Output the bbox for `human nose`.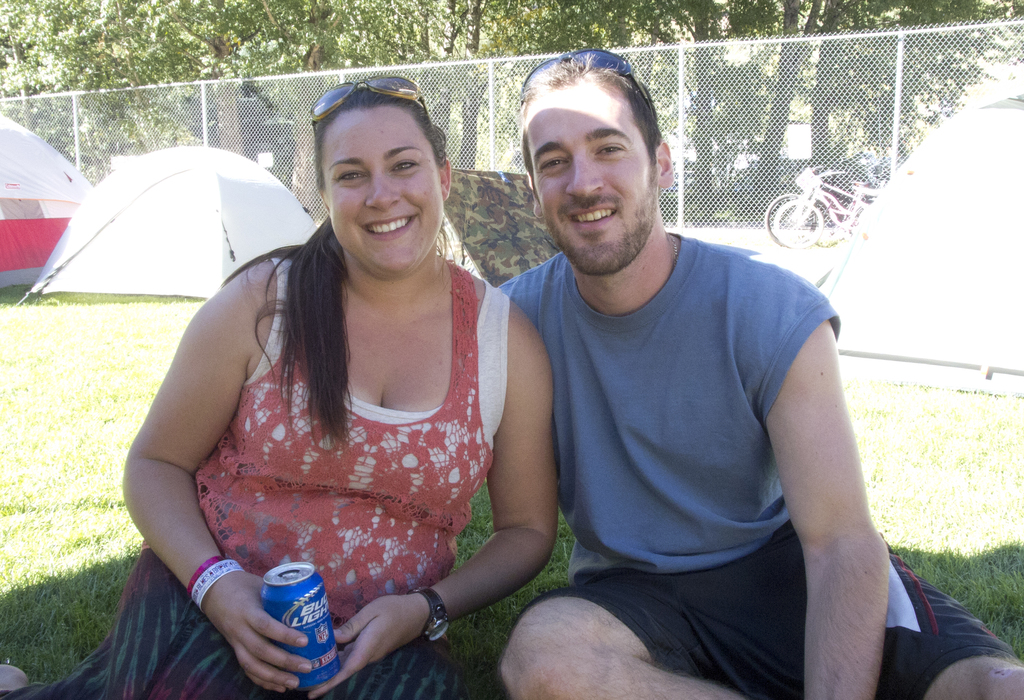
(565, 155, 604, 197).
